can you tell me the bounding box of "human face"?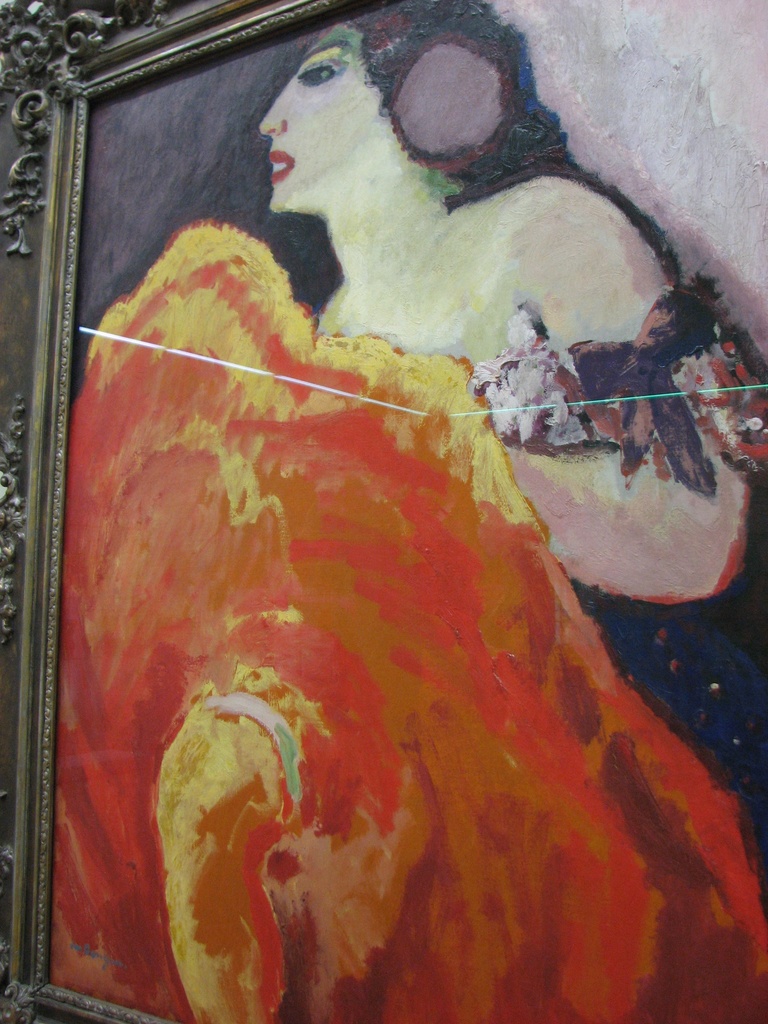
bbox(262, 24, 384, 207).
